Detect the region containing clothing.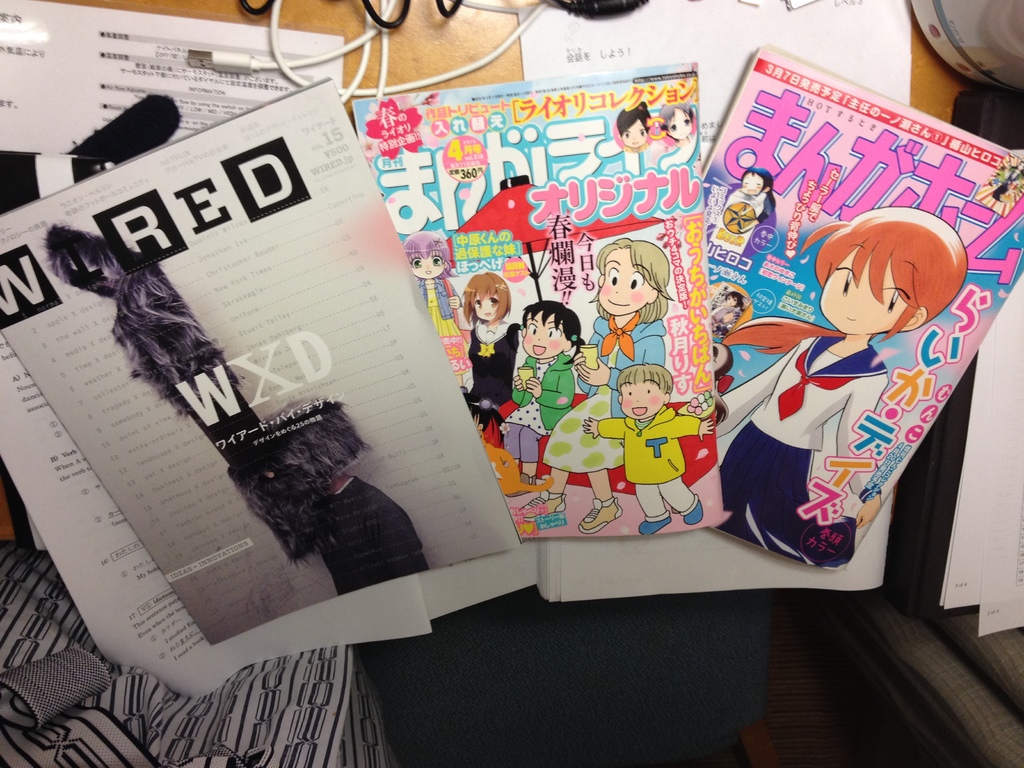
crop(504, 352, 575, 463).
